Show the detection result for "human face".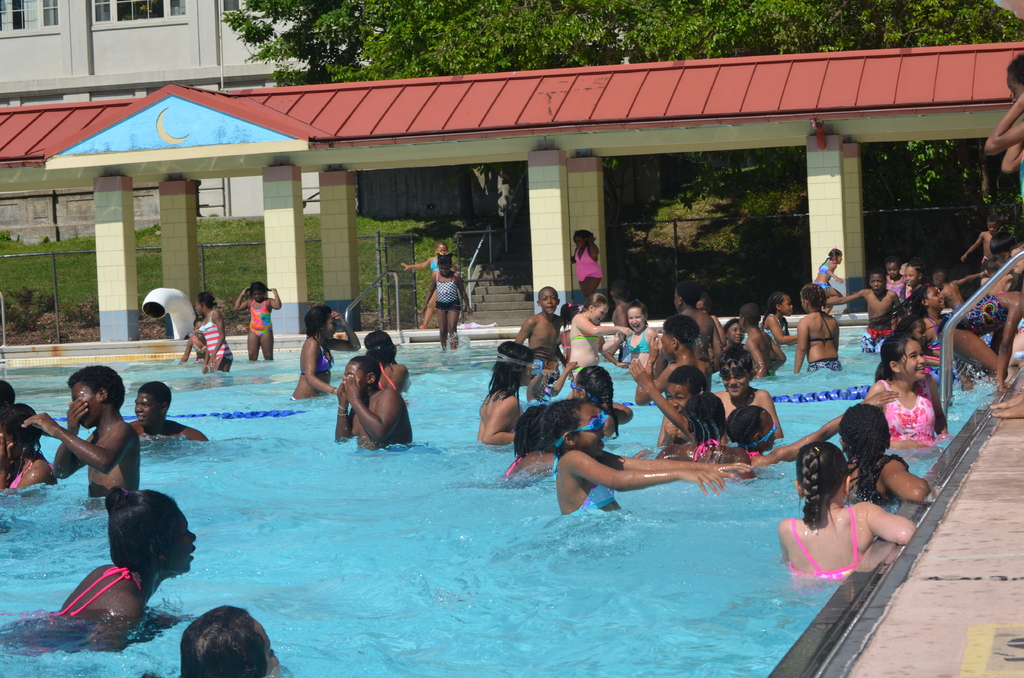
{"left": 436, "top": 242, "right": 444, "bottom": 257}.
